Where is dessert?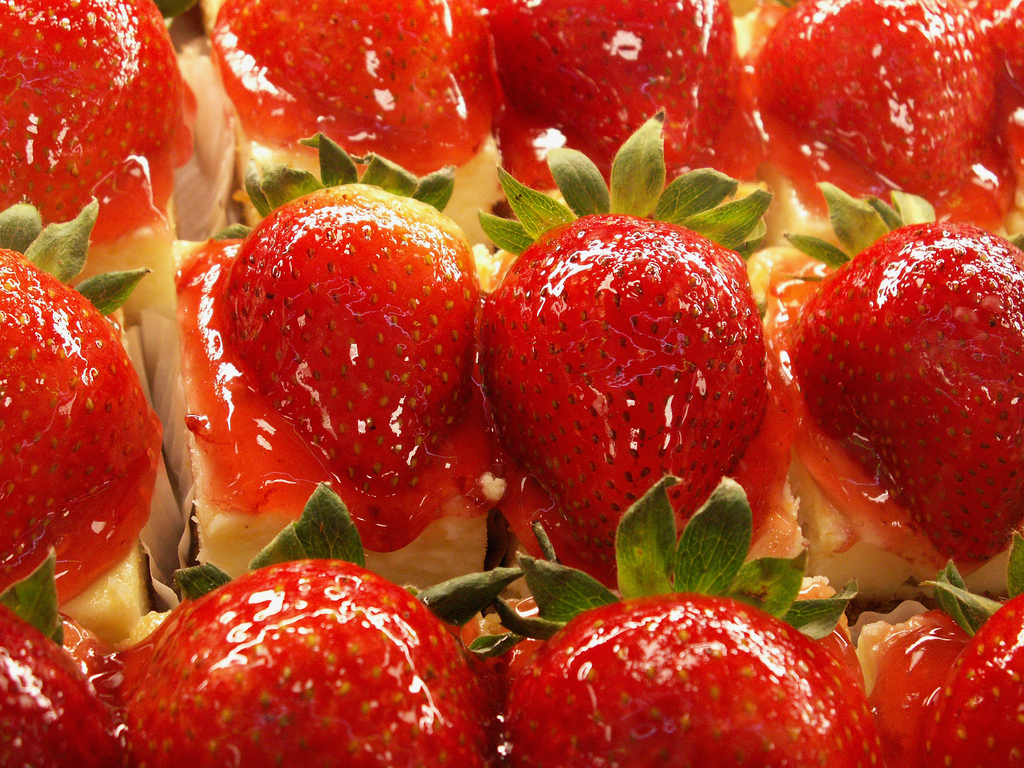
x1=0, y1=589, x2=122, y2=767.
